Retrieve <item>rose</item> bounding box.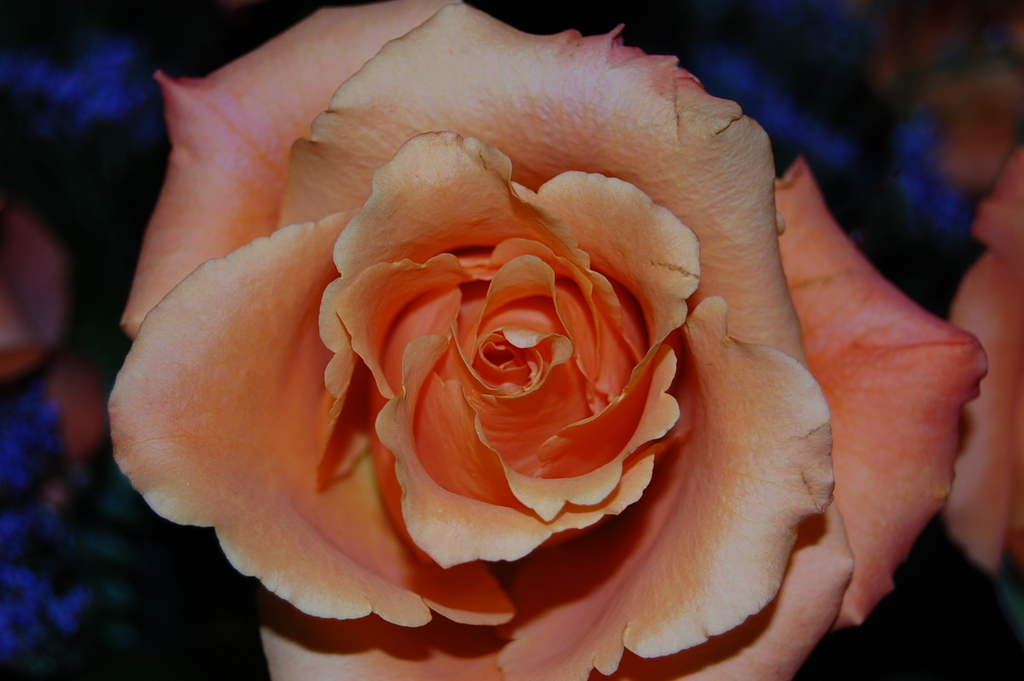
Bounding box: <region>108, 0, 989, 680</region>.
